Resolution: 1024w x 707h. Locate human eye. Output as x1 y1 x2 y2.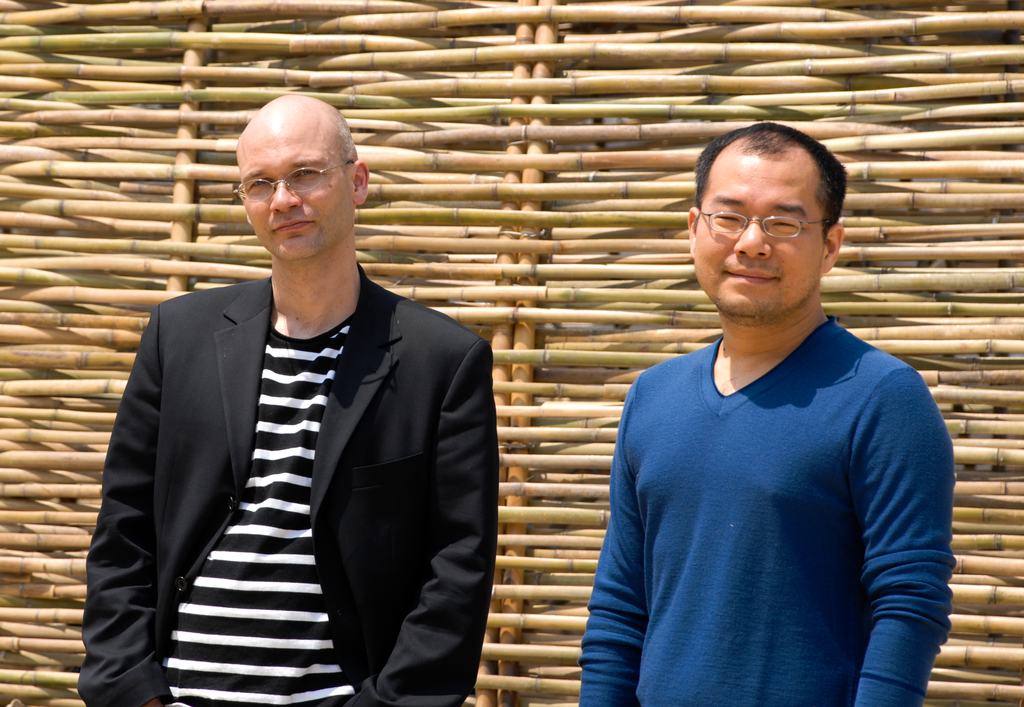
247 177 272 190.
